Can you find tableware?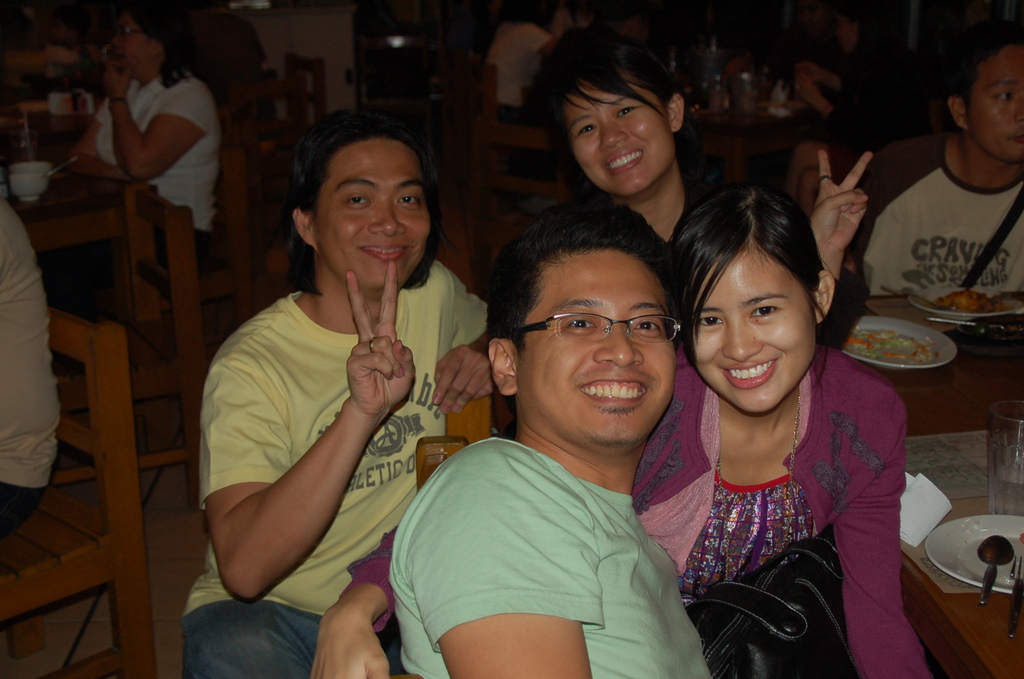
Yes, bounding box: 927/516/1021/614.
